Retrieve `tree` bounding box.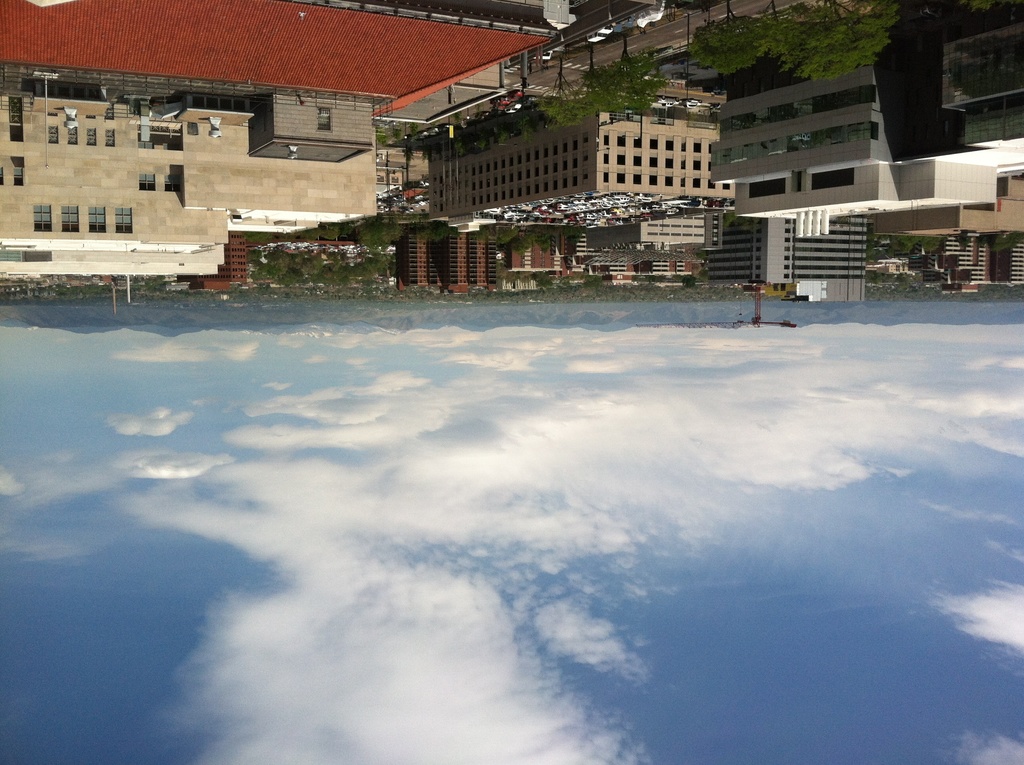
Bounding box: left=557, top=40, right=606, bottom=121.
